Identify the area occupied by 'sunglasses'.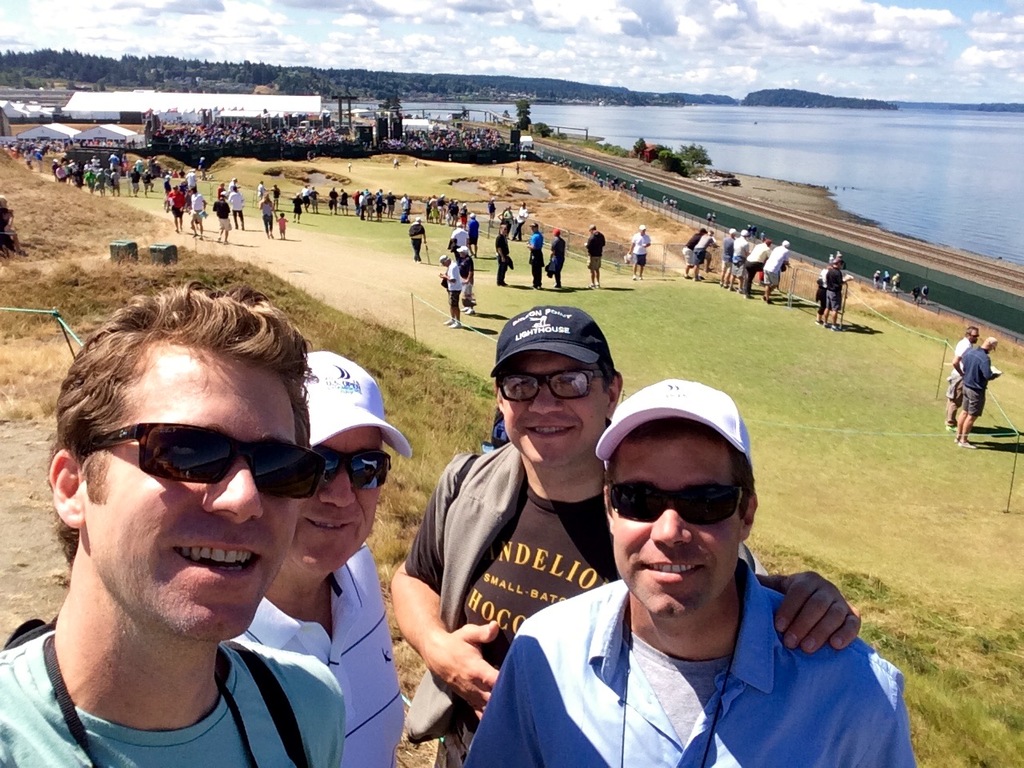
Area: l=77, t=420, r=326, b=500.
